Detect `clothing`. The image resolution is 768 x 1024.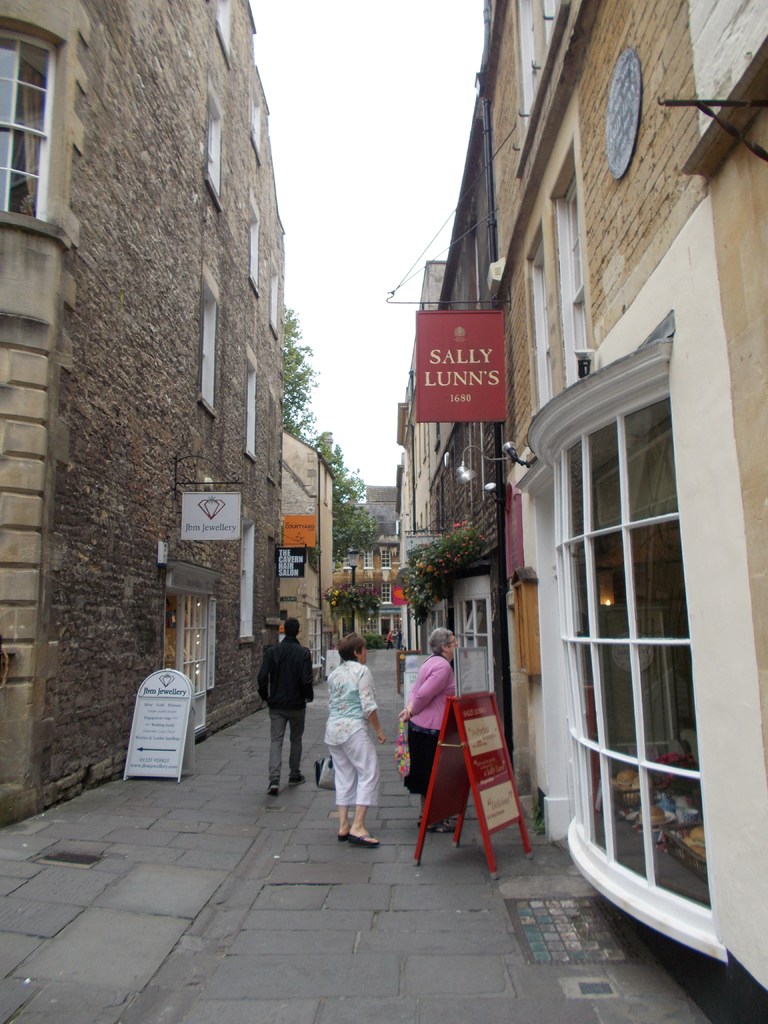
387, 628, 396, 646.
